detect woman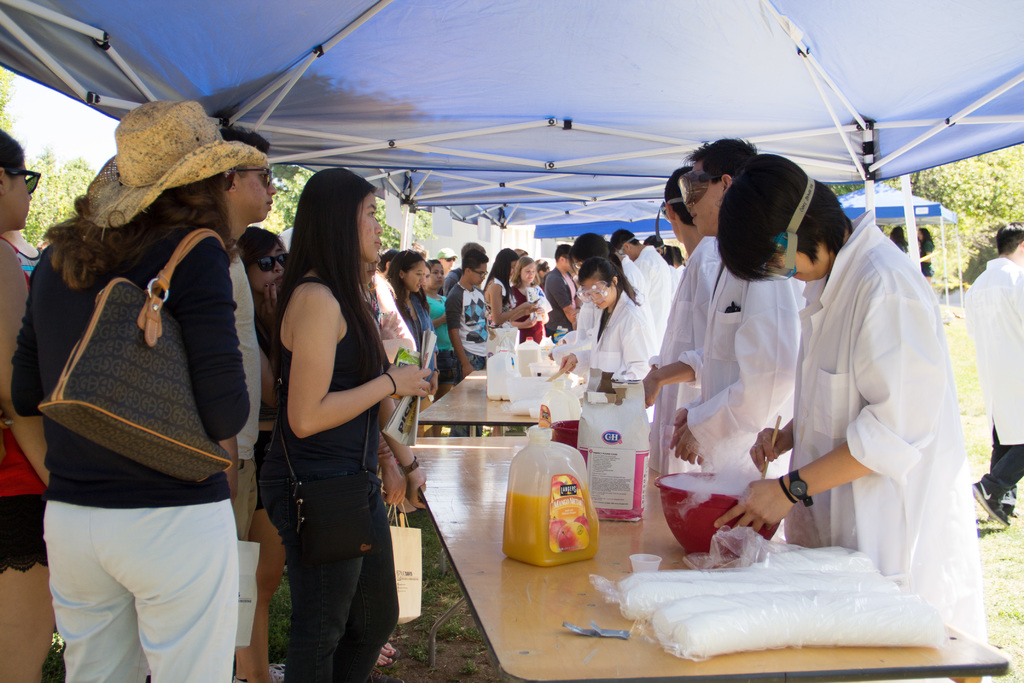
15,99,253,682
